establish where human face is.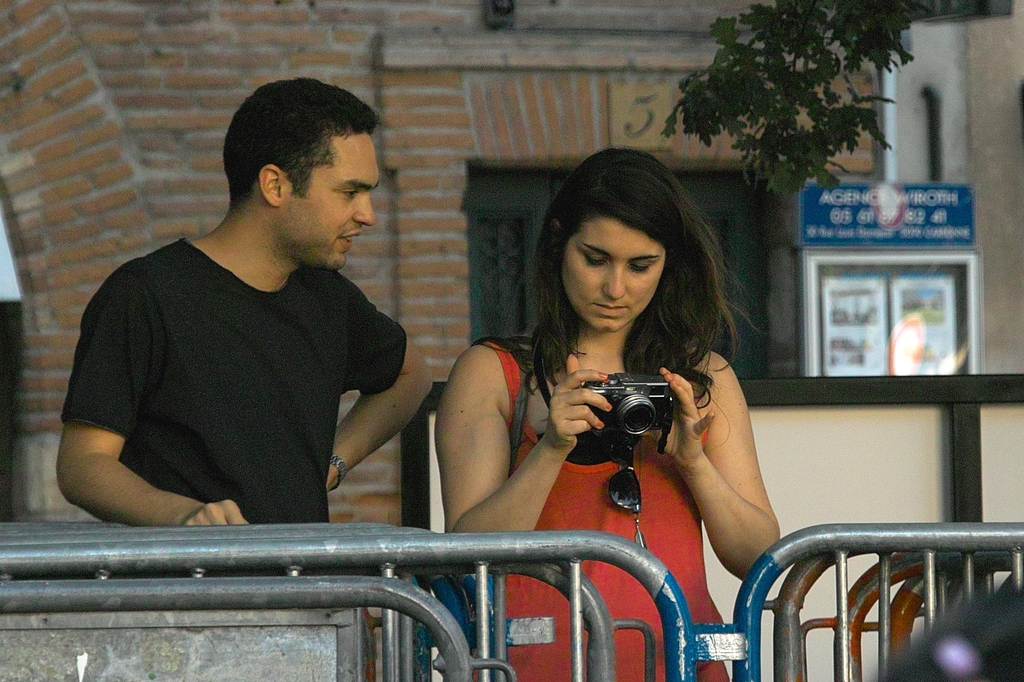
Established at 562:211:669:332.
